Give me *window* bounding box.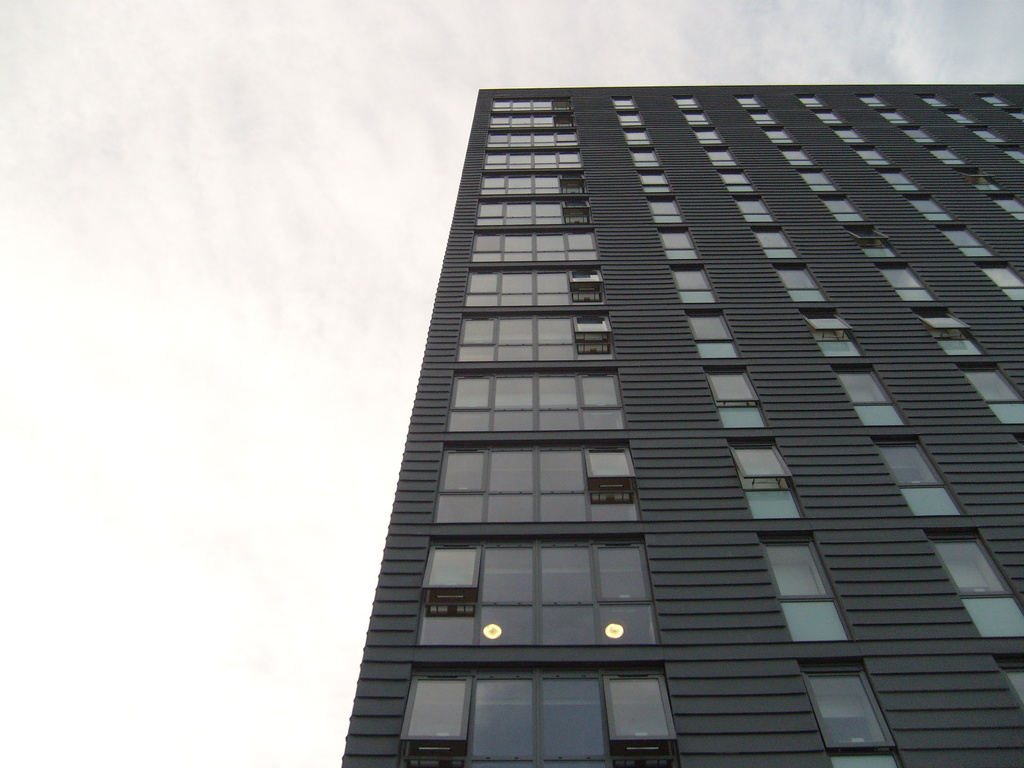
(left=801, top=671, right=898, bottom=755).
